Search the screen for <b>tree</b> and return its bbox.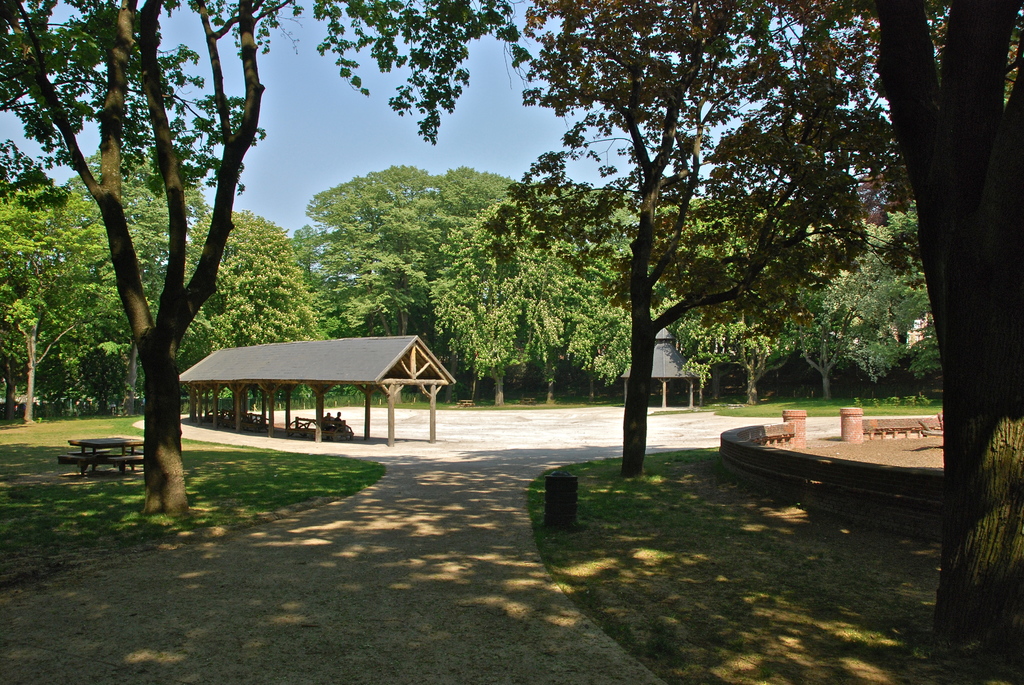
Found: l=866, t=0, r=1023, b=684.
